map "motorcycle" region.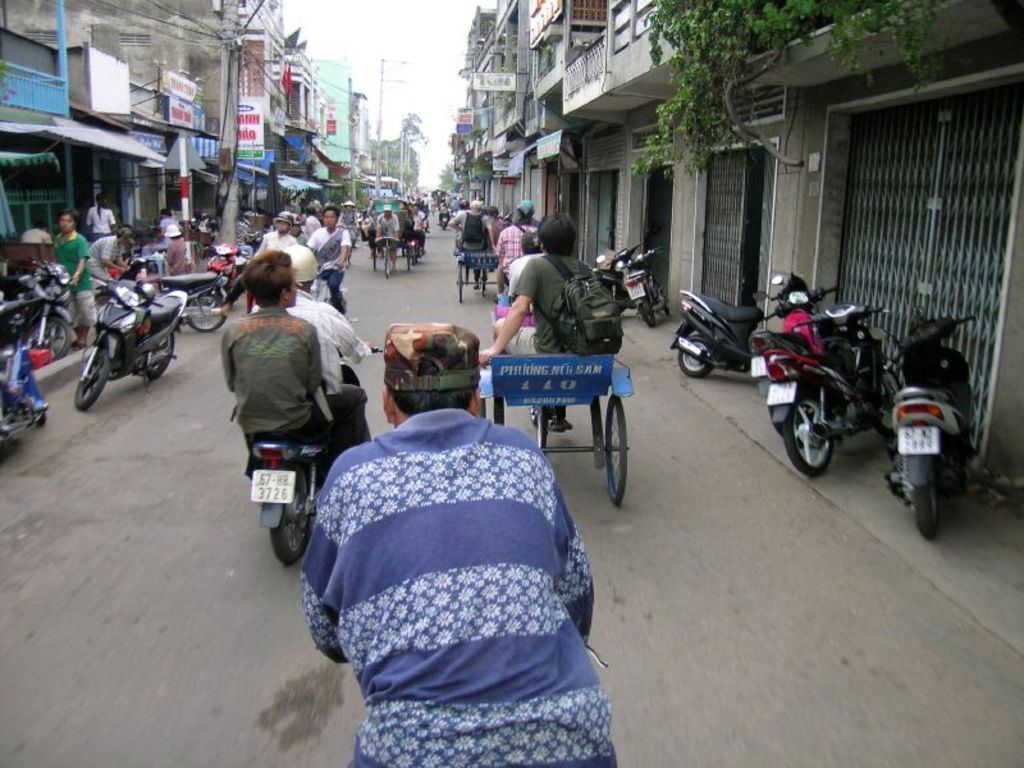
Mapped to x1=73, y1=275, x2=187, y2=408.
